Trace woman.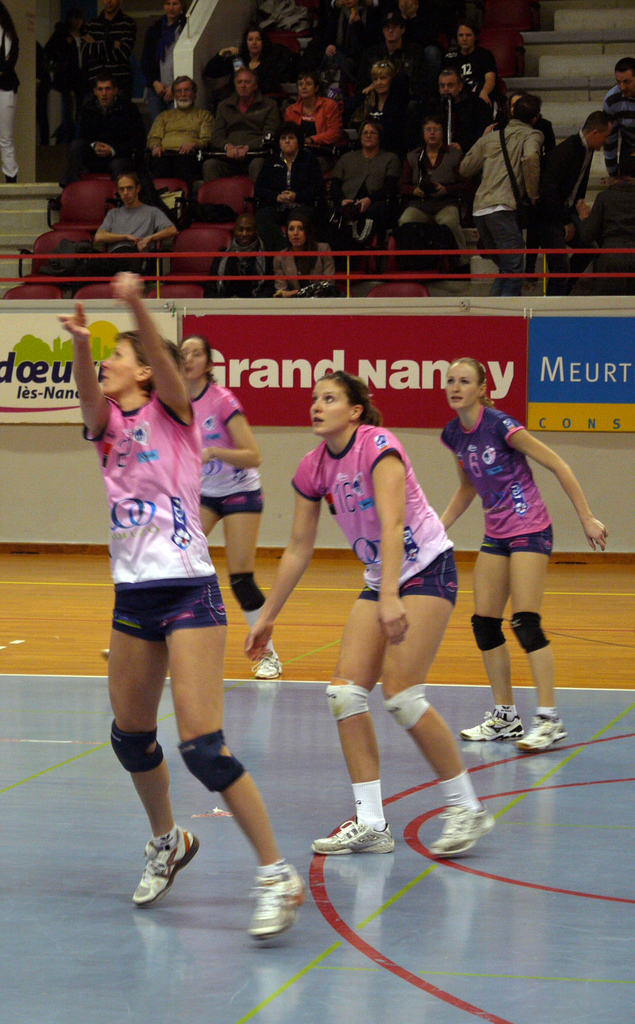
Traced to locate(347, 58, 420, 133).
